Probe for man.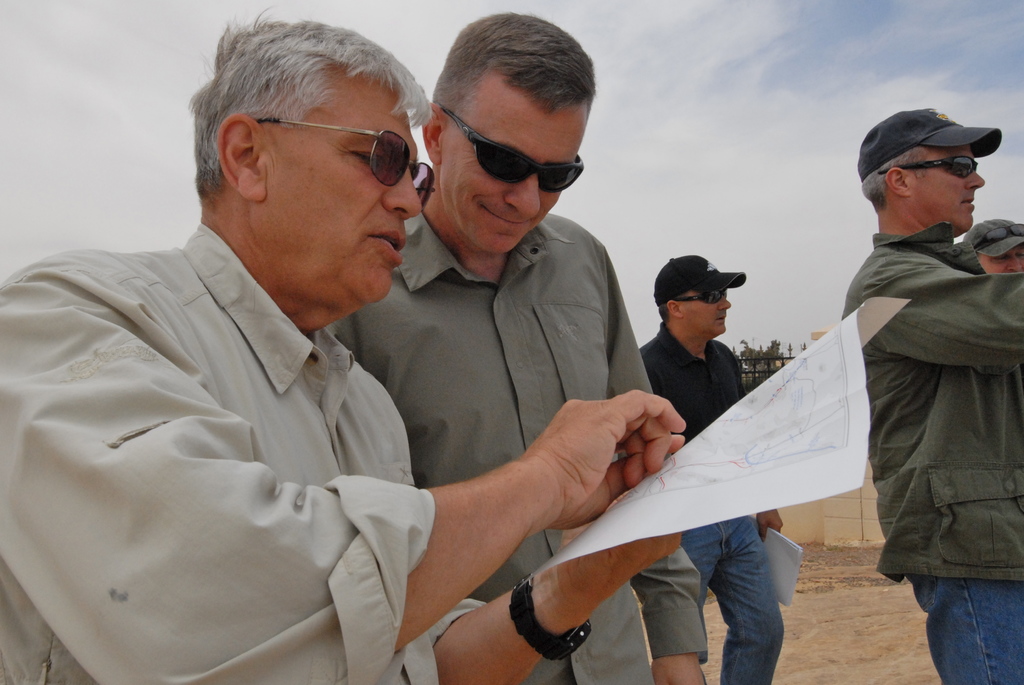
Probe result: (left=0, top=1, right=685, bottom=684).
